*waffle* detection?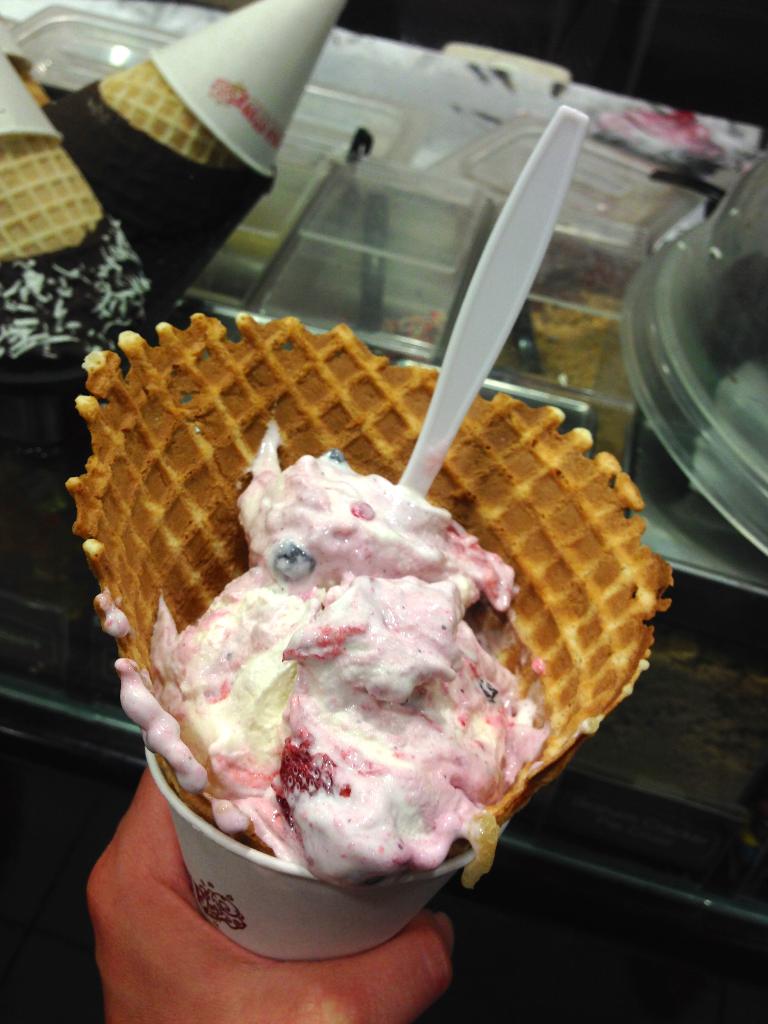
BBox(95, 56, 248, 174)
